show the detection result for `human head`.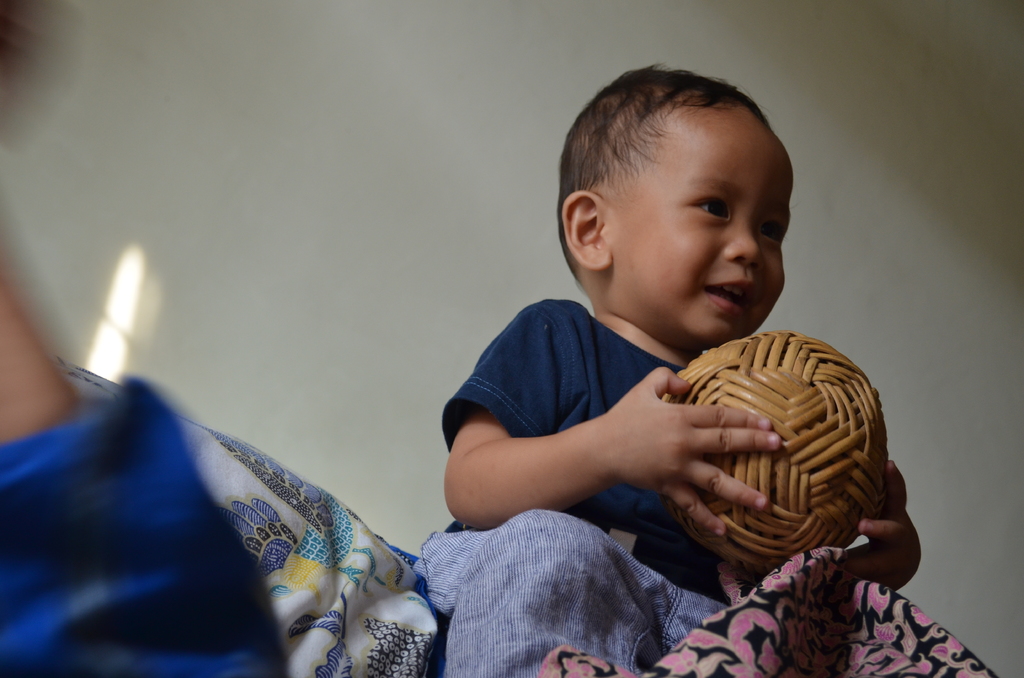
(550,60,789,322).
